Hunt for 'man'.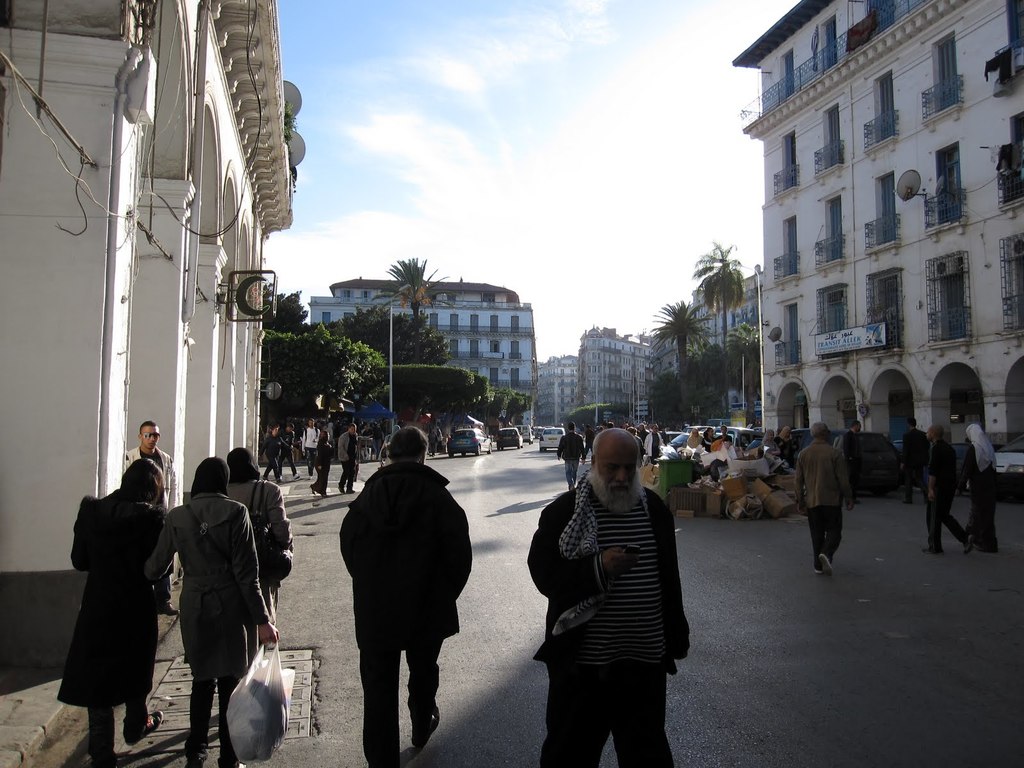
Hunted down at left=920, top=422, right=972, bottom=554.
